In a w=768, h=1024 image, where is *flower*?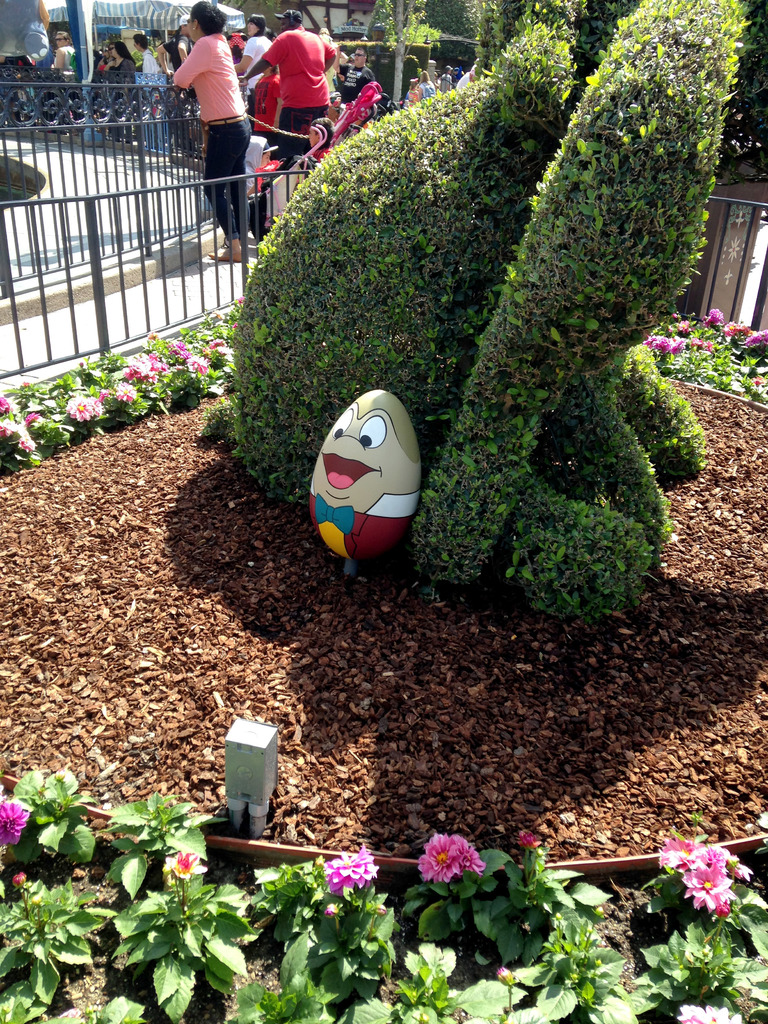
[left=744, top=330, right=767, bottom=358].
